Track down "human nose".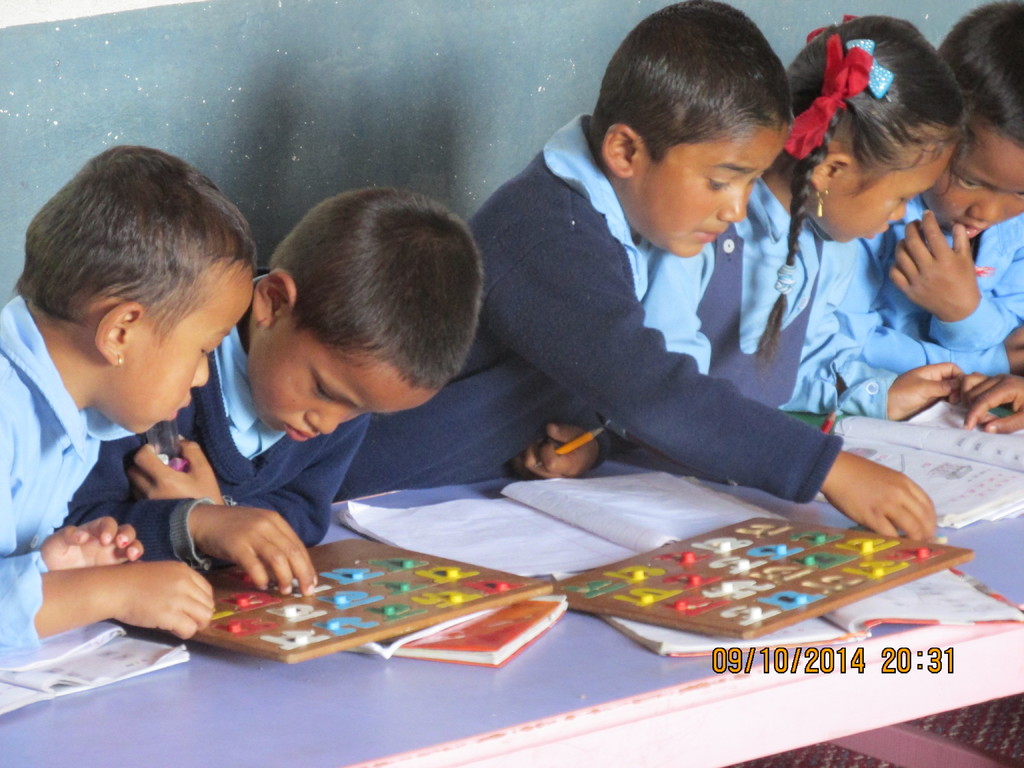
Tracked to (303, 410, 350, 436).
